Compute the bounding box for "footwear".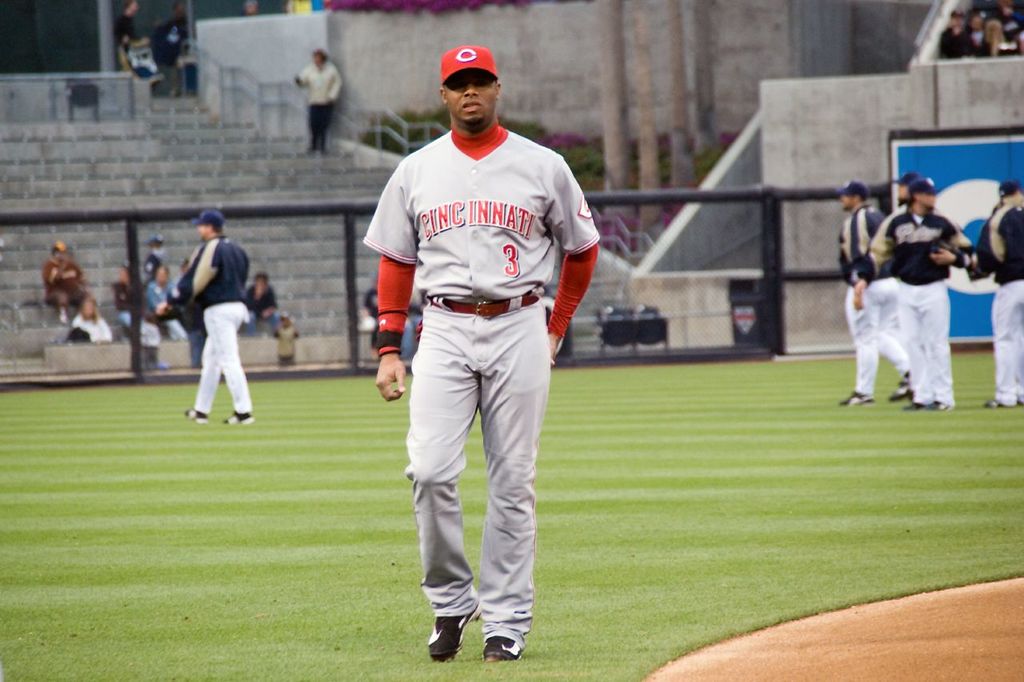
x1=897 y1=393 x2=925 y2=409.
